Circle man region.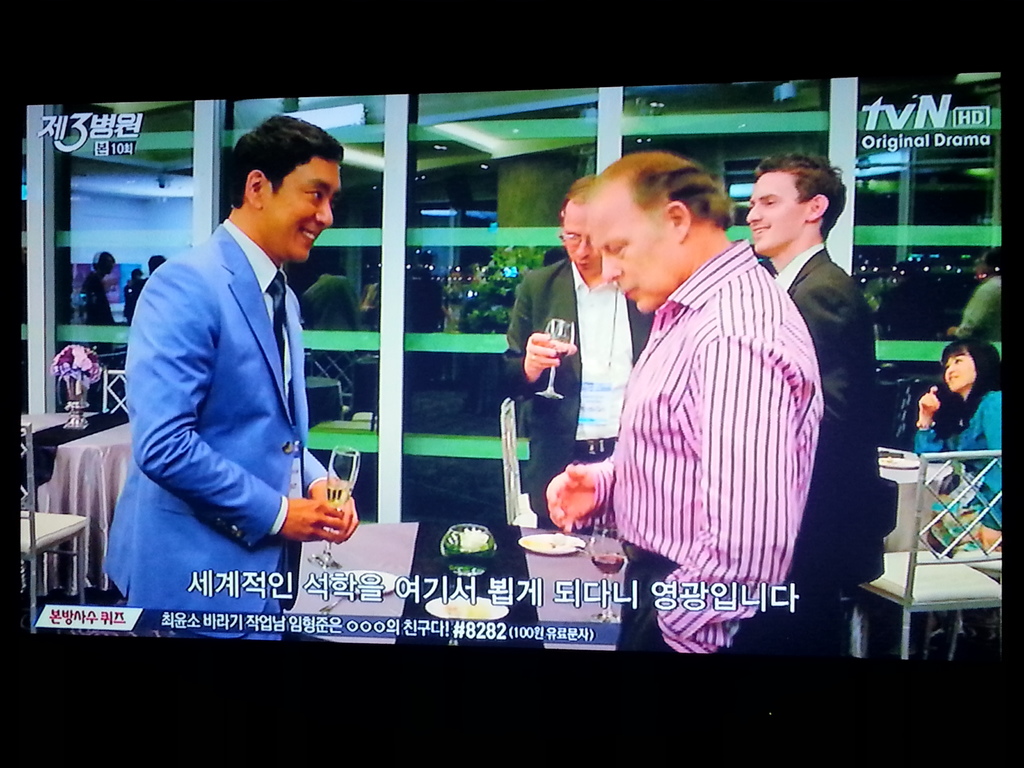
Region: 498/173/653/523.
